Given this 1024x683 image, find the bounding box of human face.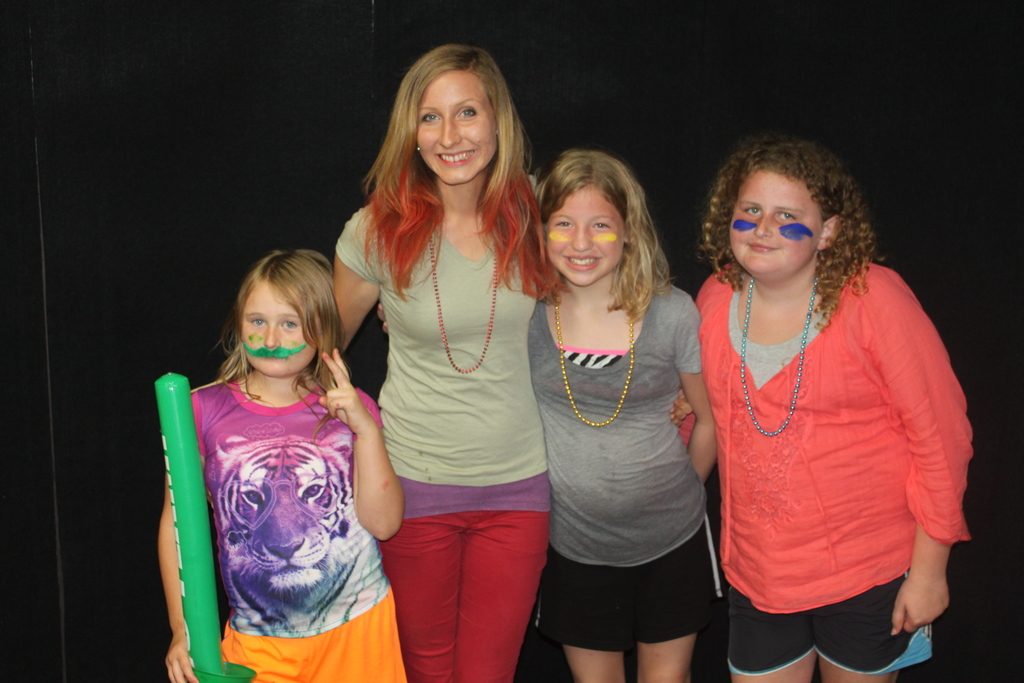
bbox=(727, 169, 822, 277).
